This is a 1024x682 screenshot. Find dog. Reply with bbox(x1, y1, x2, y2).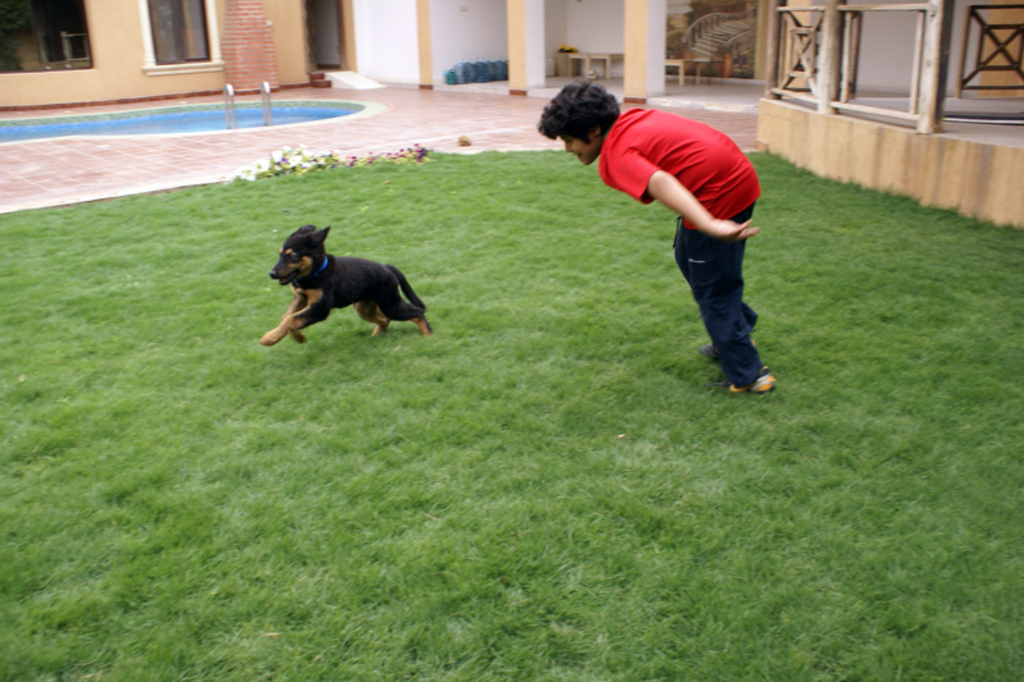
bbox(259, 228, 433, 349).
